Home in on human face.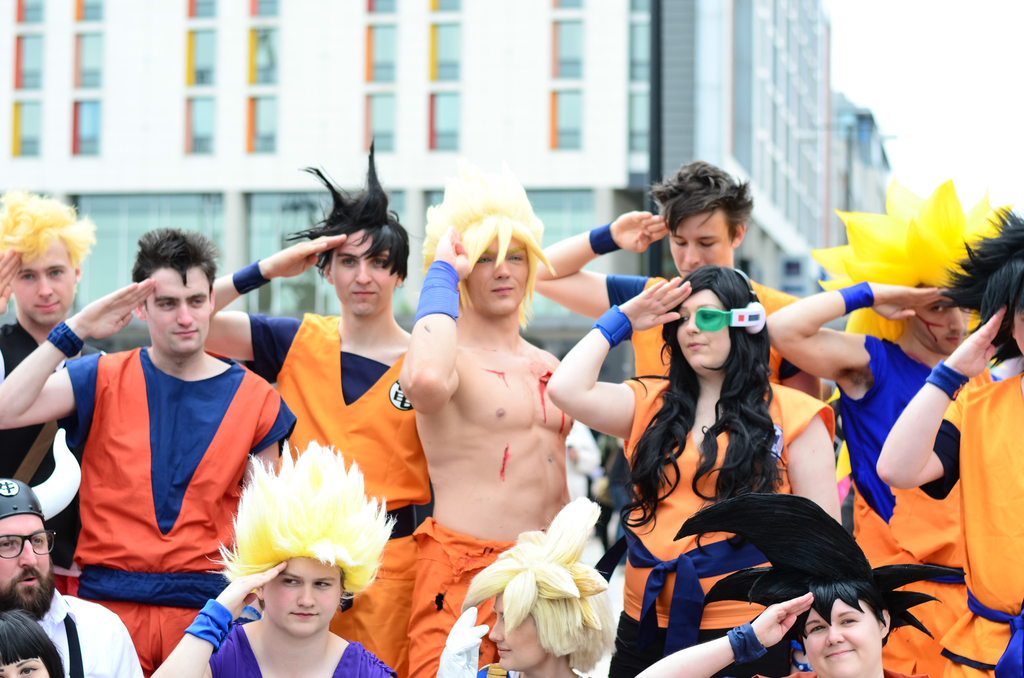
Homed in at {"left": 330, "top": 230, "right": 393, "bottom": 315}.
